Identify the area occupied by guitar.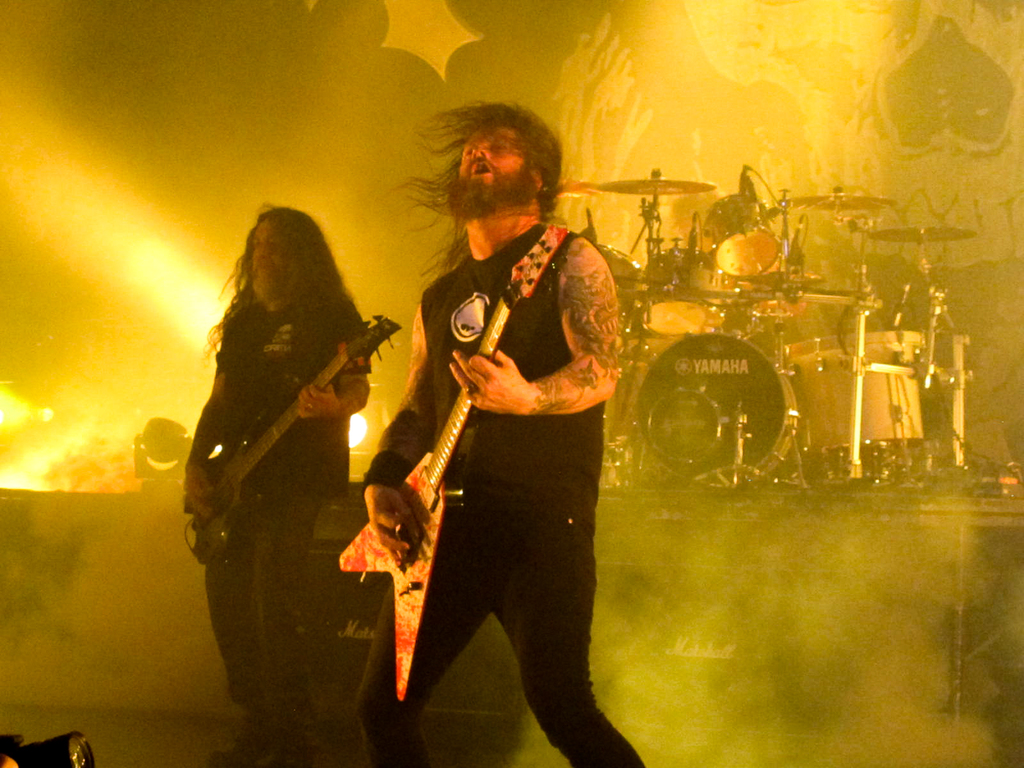
Area: {"x1": 157, "y1": 308, "x2": 401, "y2": 598}.
